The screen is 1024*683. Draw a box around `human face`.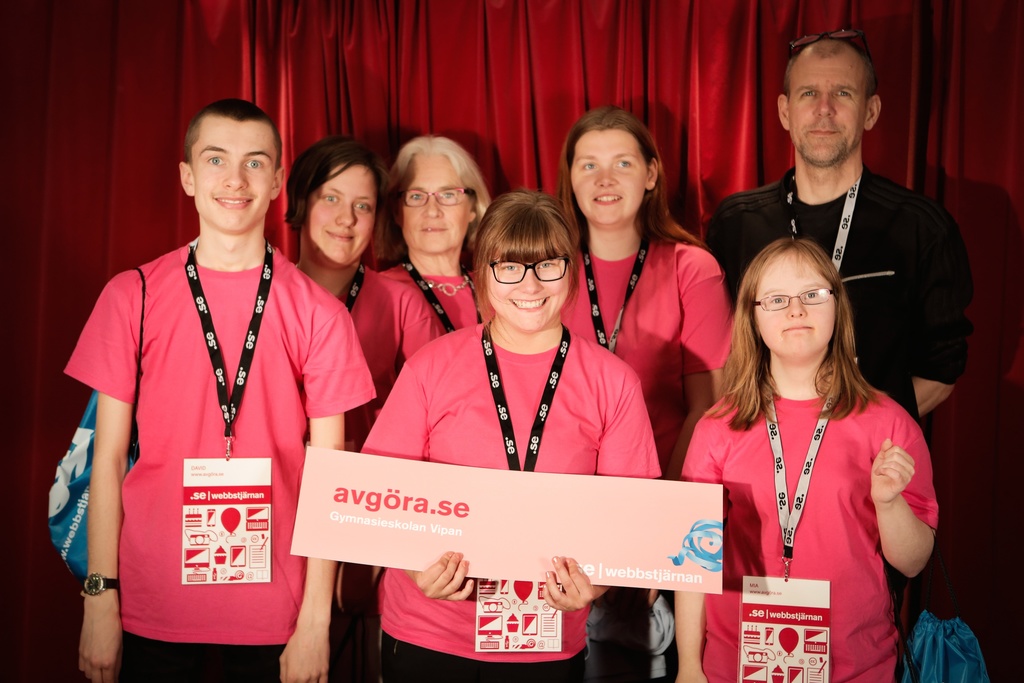
l=568, t=134, r=649, b=226.
